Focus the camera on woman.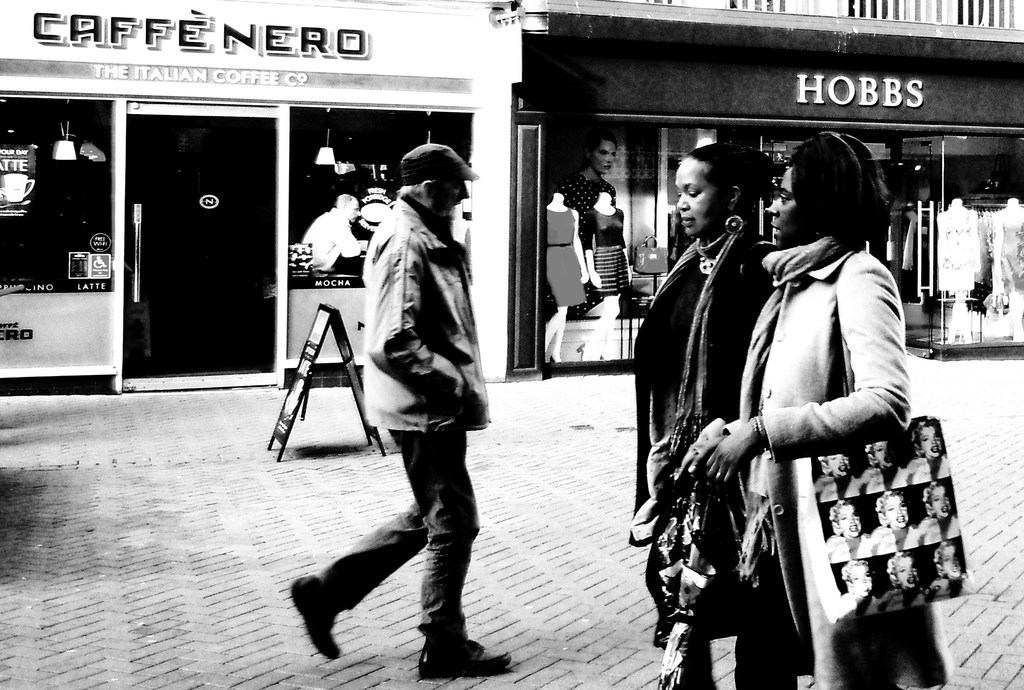
Focus region: Rect(833, 557, 883, 618).
